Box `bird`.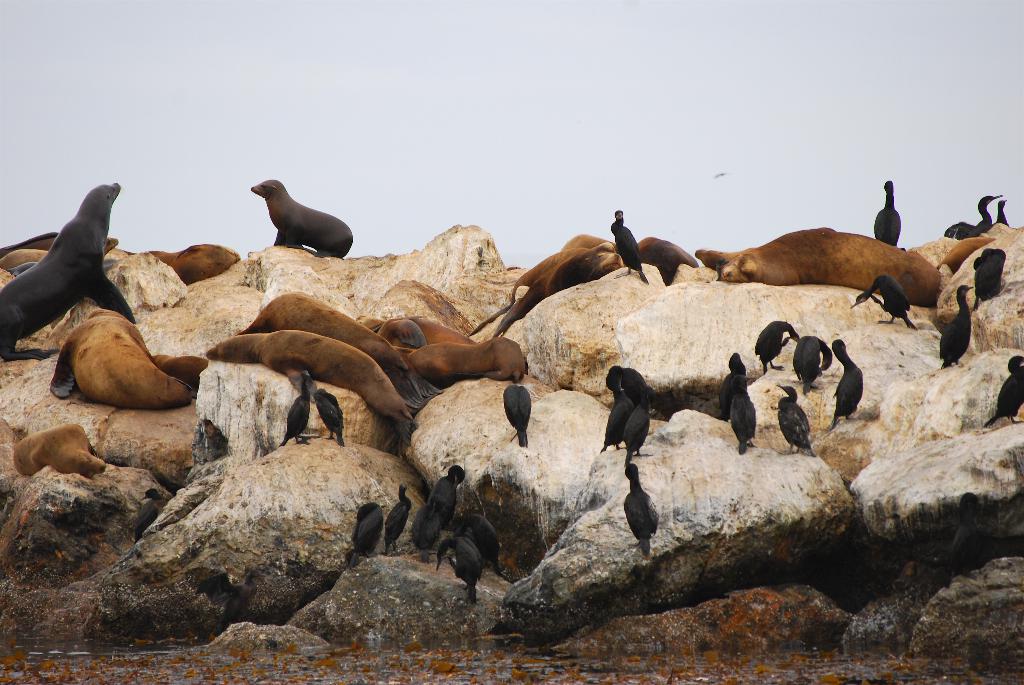
(x1=993, y1=195, x2=1007, y2=223).
